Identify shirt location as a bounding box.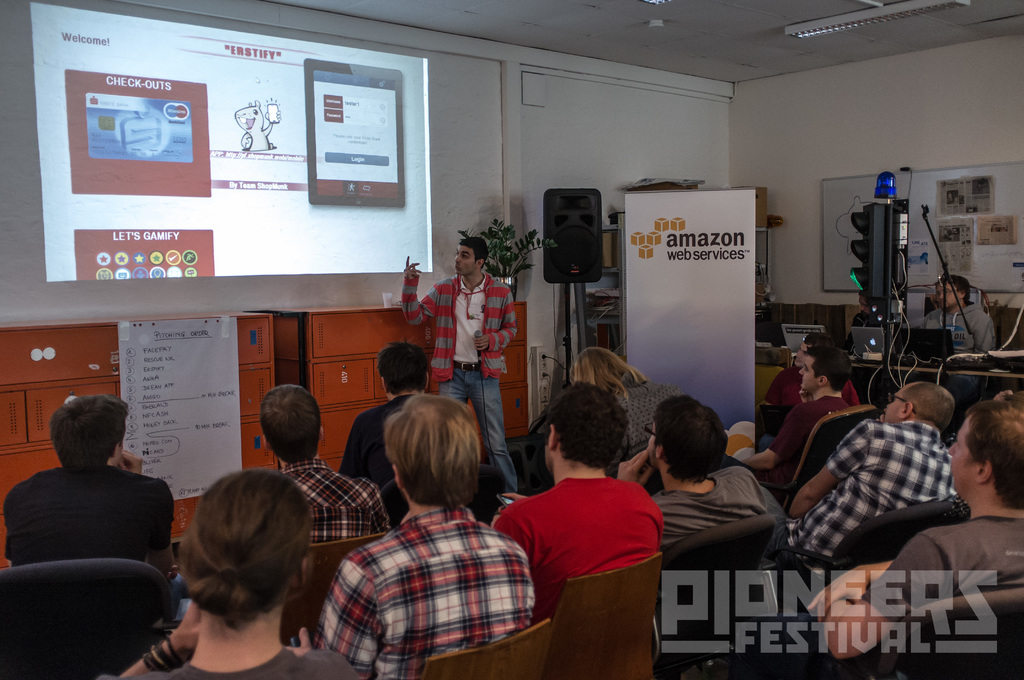
bbox(452, 277, 485, 362).
